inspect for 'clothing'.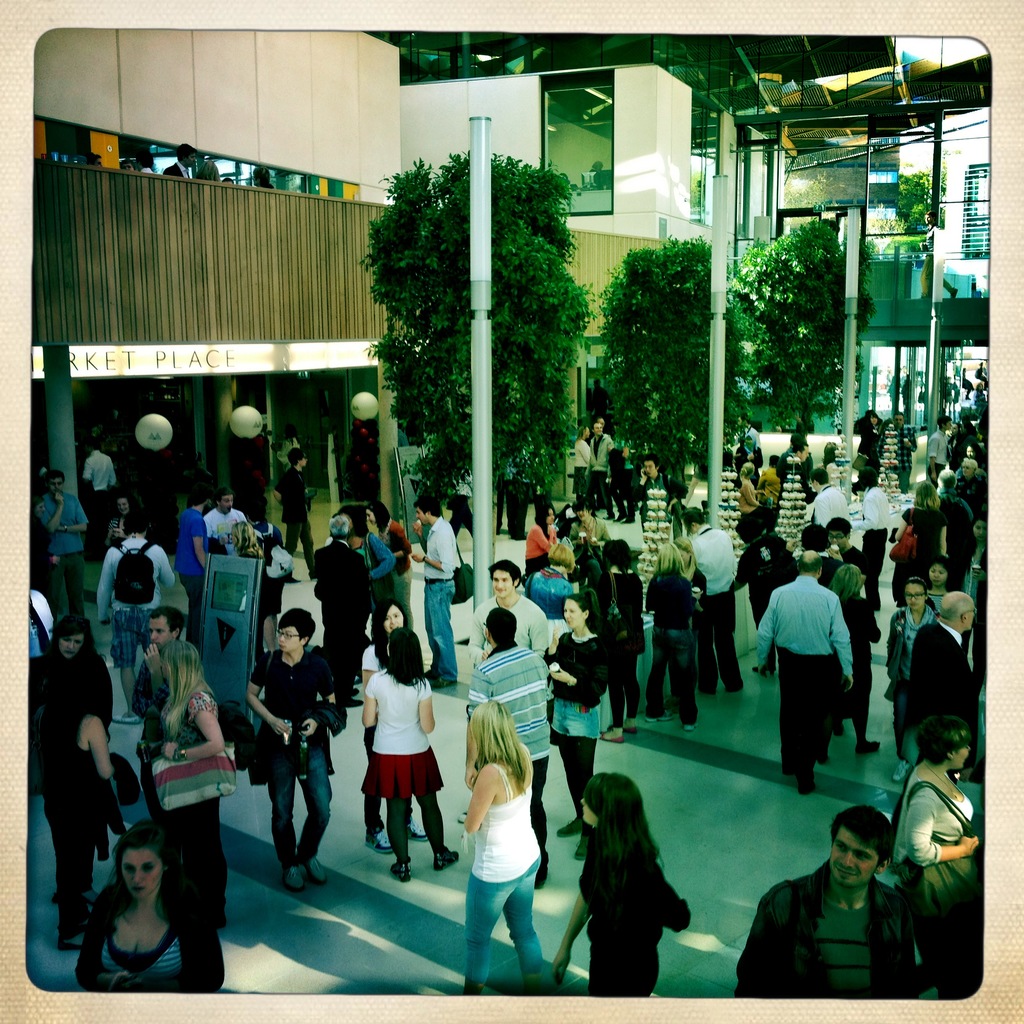
Inspection: 28:497:83:621.
